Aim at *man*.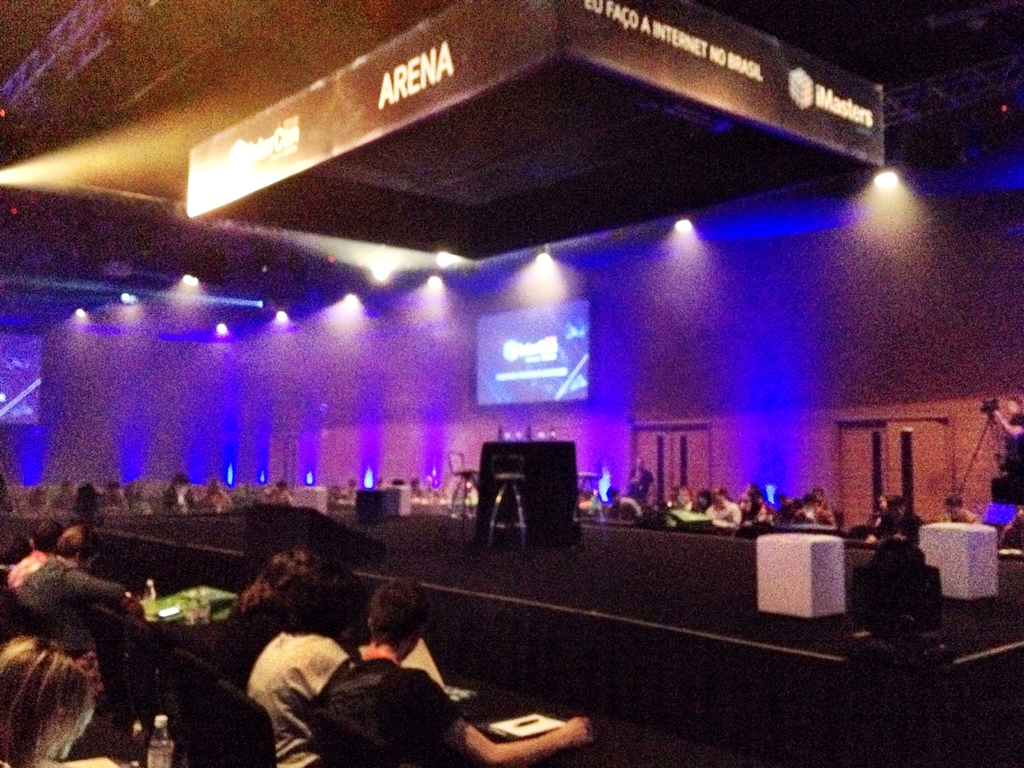
Aimed at <box>605,486,641,519</box>.
